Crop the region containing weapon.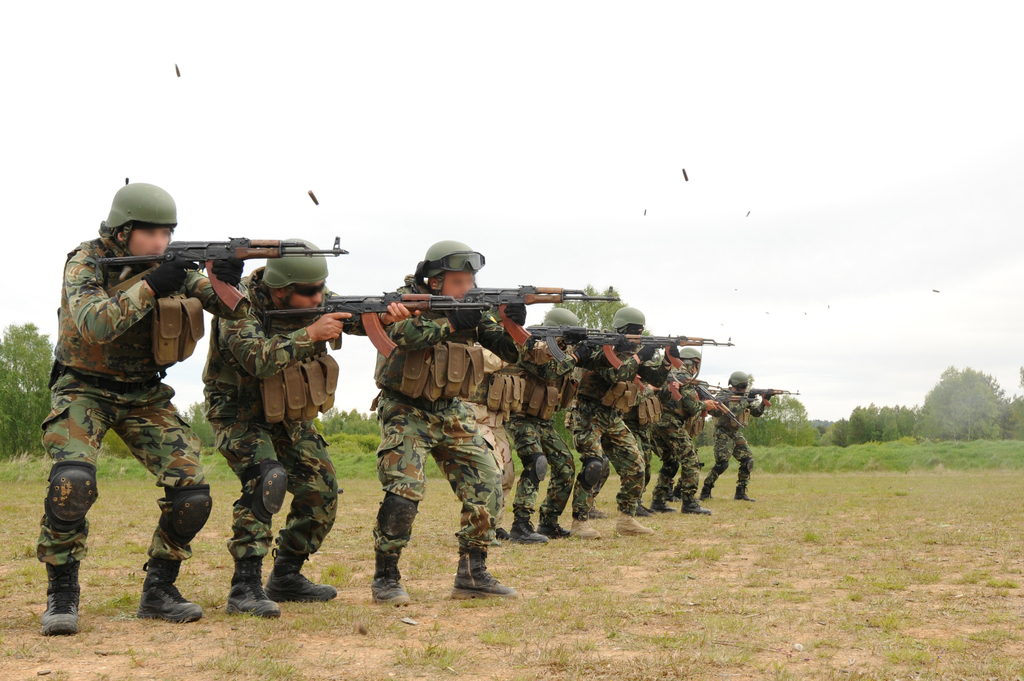
Crop region: region(99, 214, 316, 345).
